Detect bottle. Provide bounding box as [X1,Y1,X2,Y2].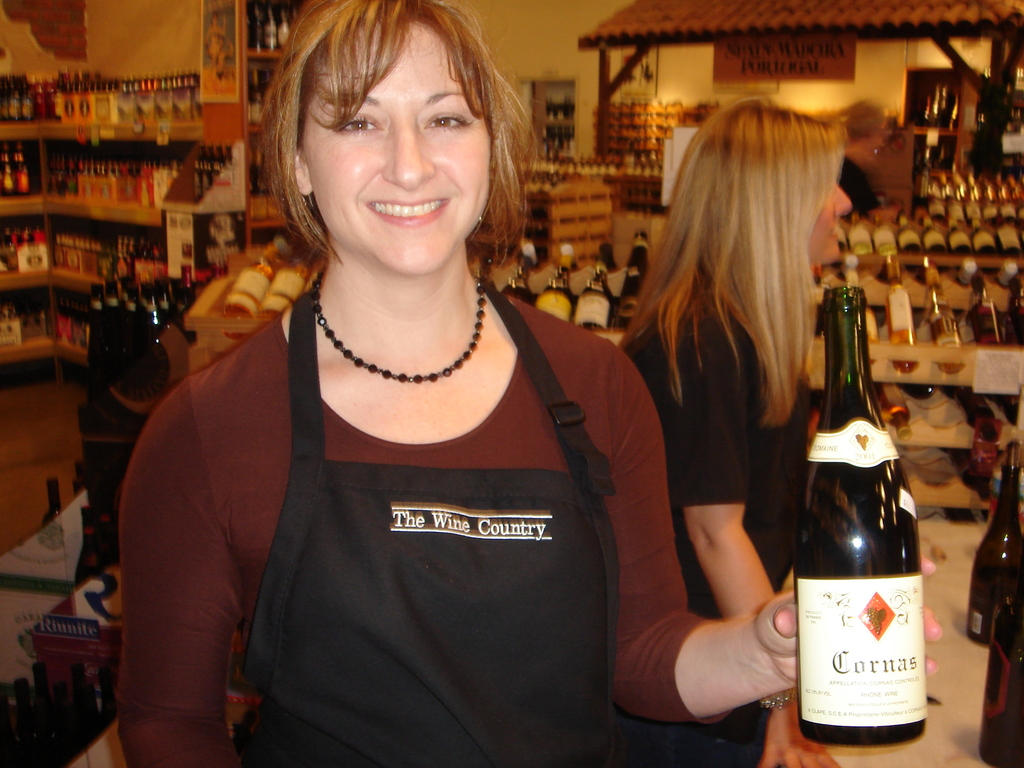
[999,202,1020,221].
